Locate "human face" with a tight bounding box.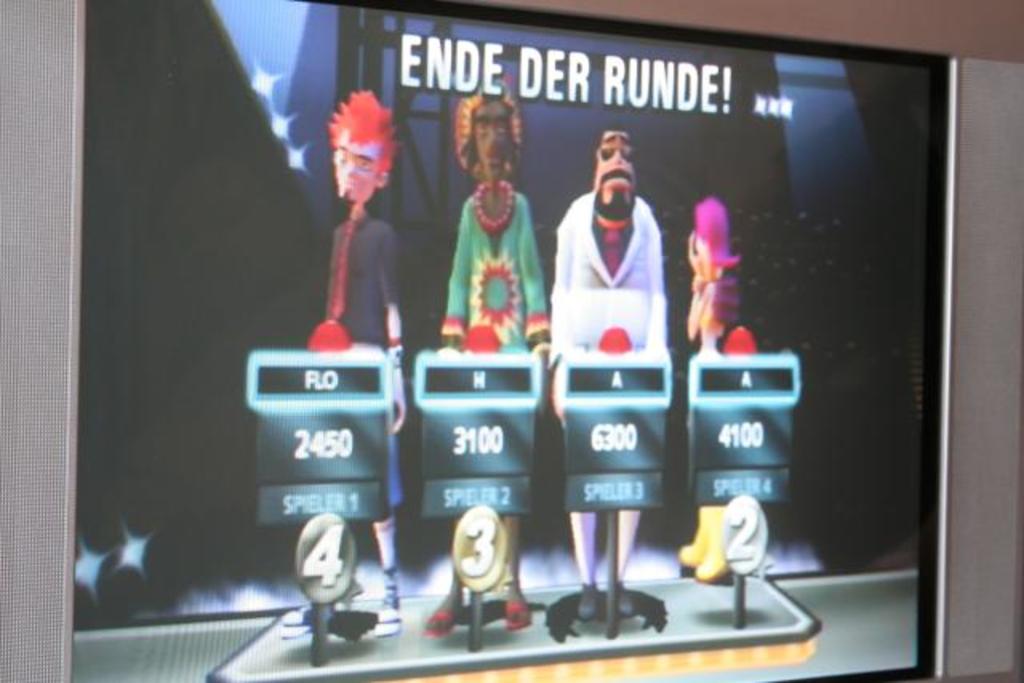
(x1=336, y1=130, x2=379, y2=200).
